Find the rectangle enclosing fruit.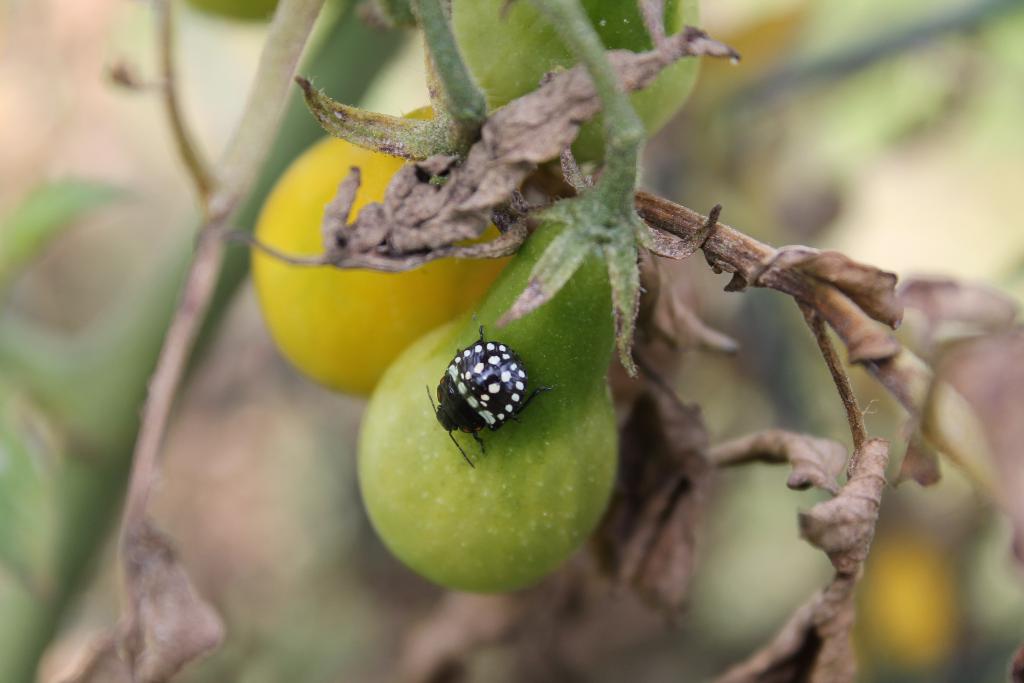
region(844, 468, 1023, 682).
